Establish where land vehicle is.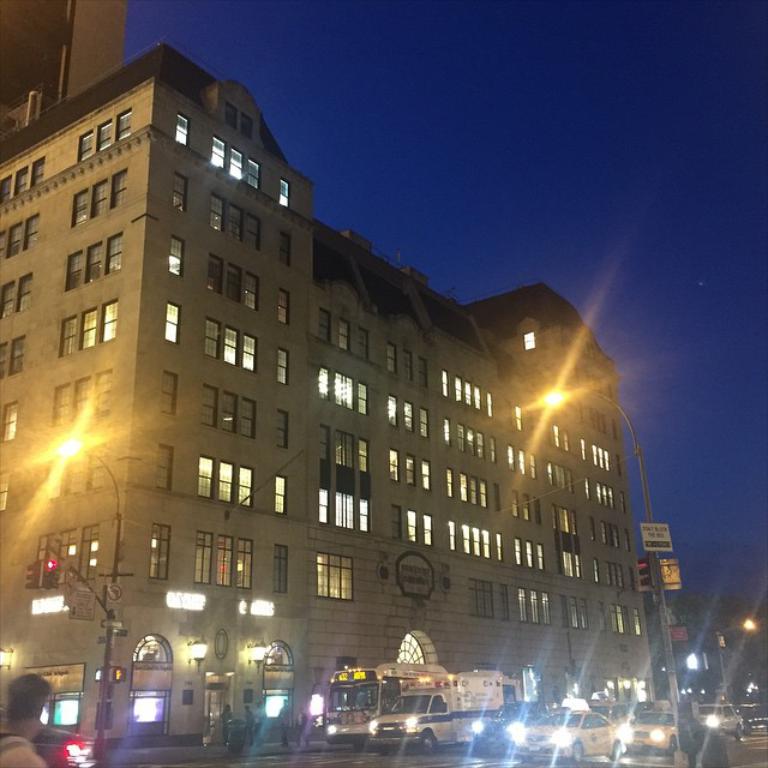
Established at (x1=697, y1=701, x2=742, y2=738).
